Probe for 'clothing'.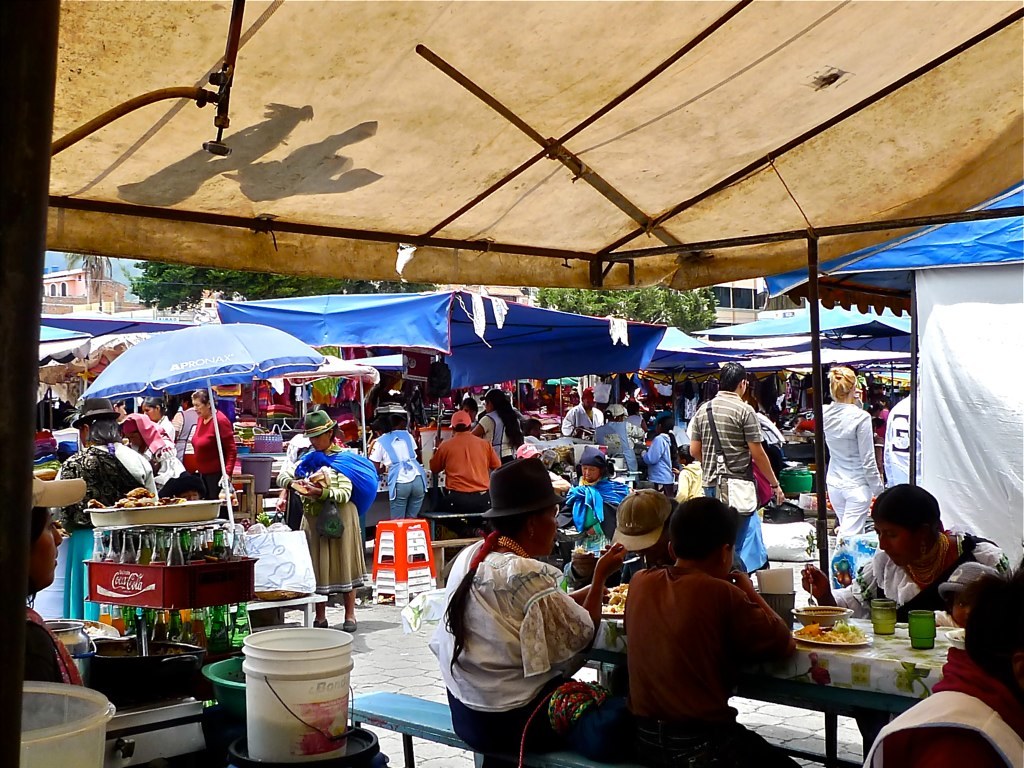
Probe result: pyautogui.locateOnScreen(276, 442, 371, 592).
